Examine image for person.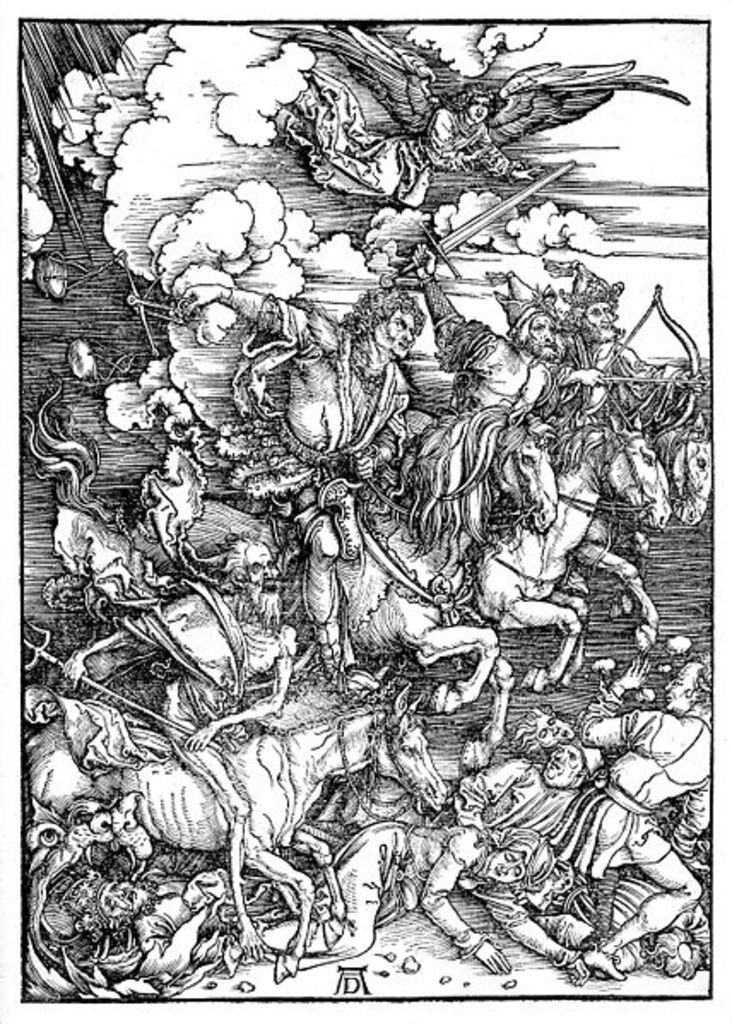
Examination result: region(448, 732, 605, 846).
